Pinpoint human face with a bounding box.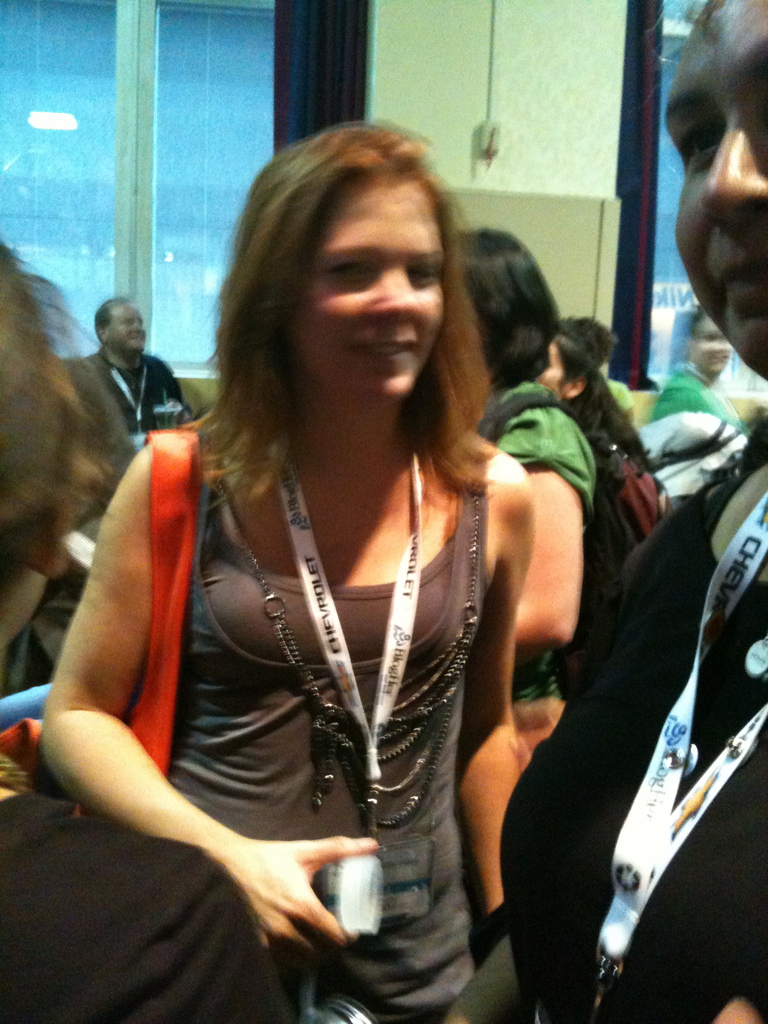
<box>694,316,730,371</box>.
